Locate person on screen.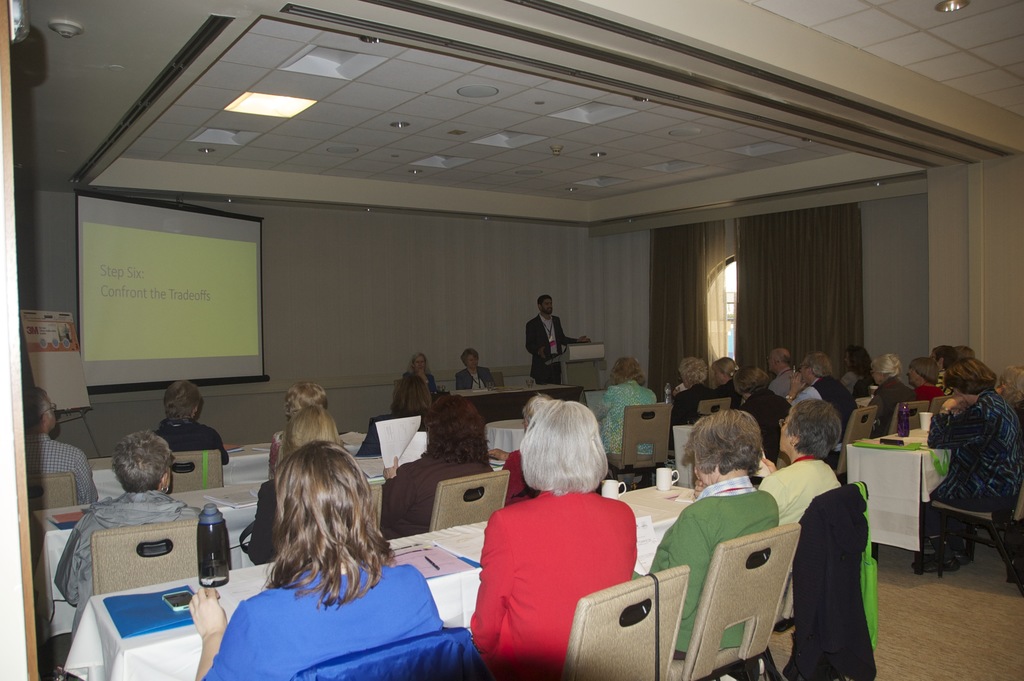
On screen at <box>653,413,775,650</box>.
